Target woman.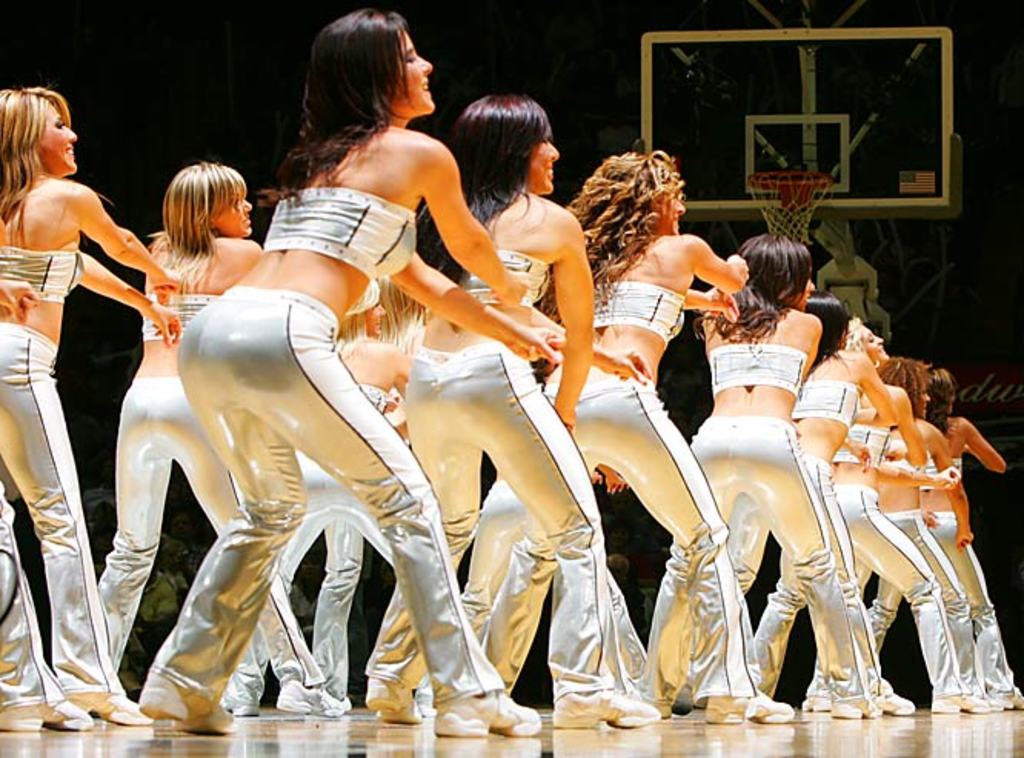
Target region: Rect(78, 157, 341, 718).
